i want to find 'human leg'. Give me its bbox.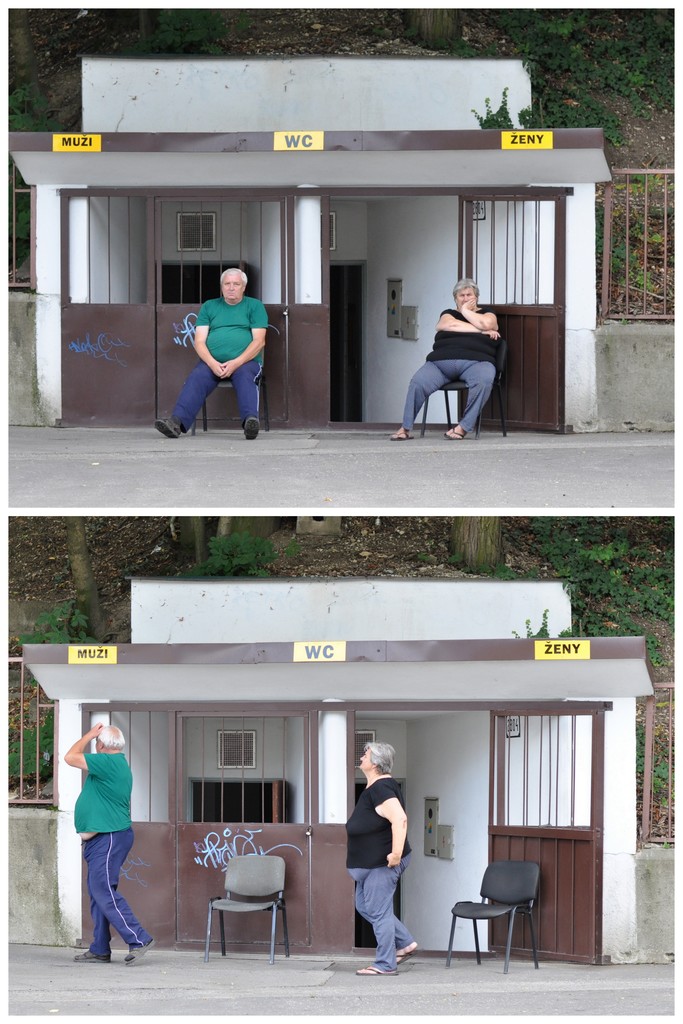
select_region(444, 356, 498, 435).
